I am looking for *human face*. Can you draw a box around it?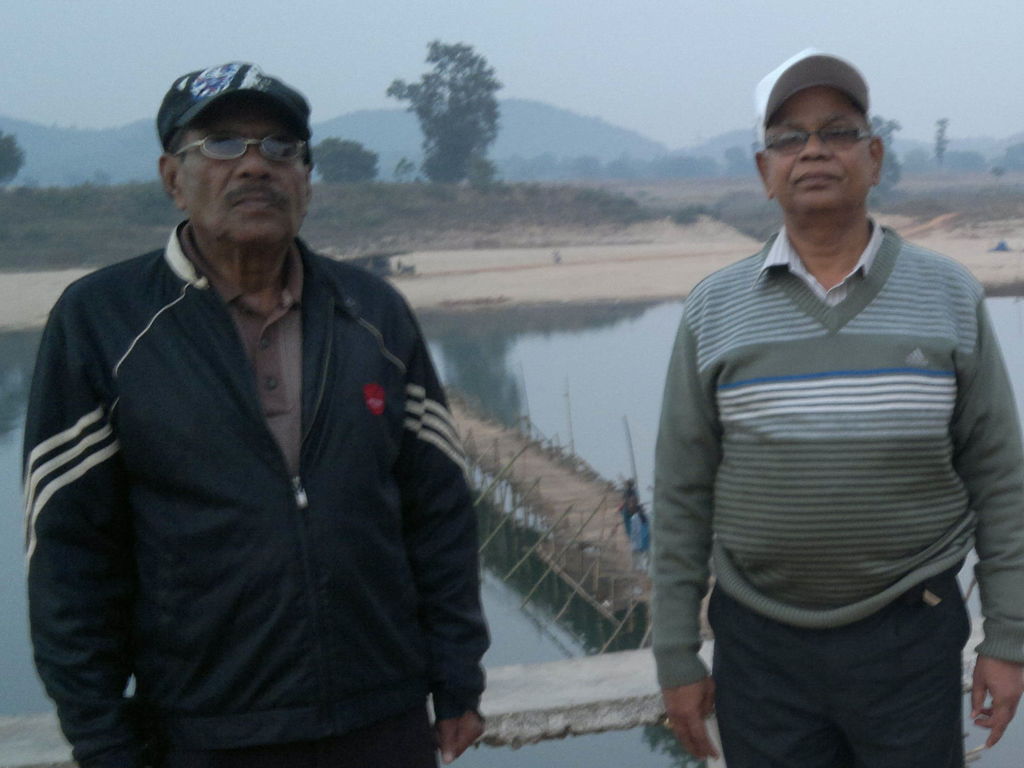
Sure, the bounding box is [left=765, top=91, right=877, bottom=214].
